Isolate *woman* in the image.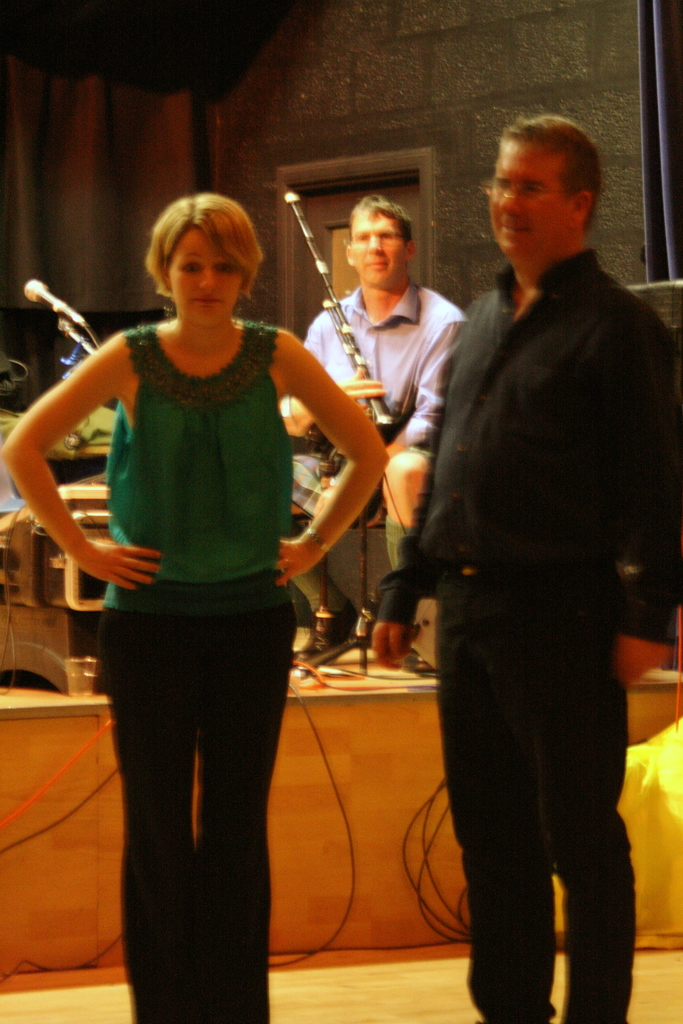
Isolated region: 41 179 330 993.
